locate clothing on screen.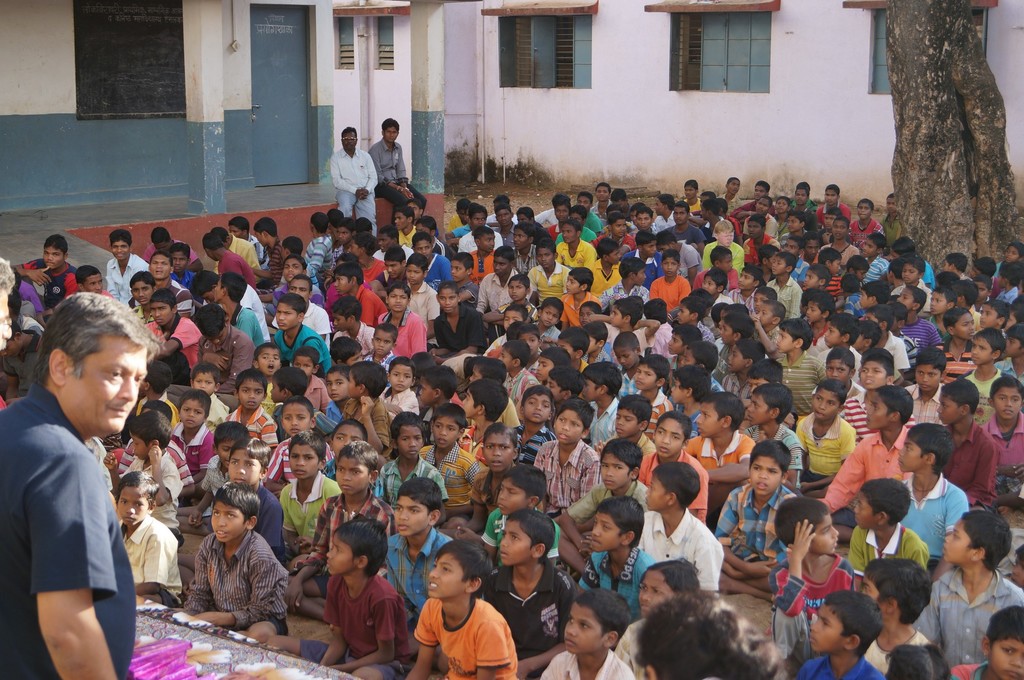
On screen at x1=785, y1=348, x2=817, y2=398.
